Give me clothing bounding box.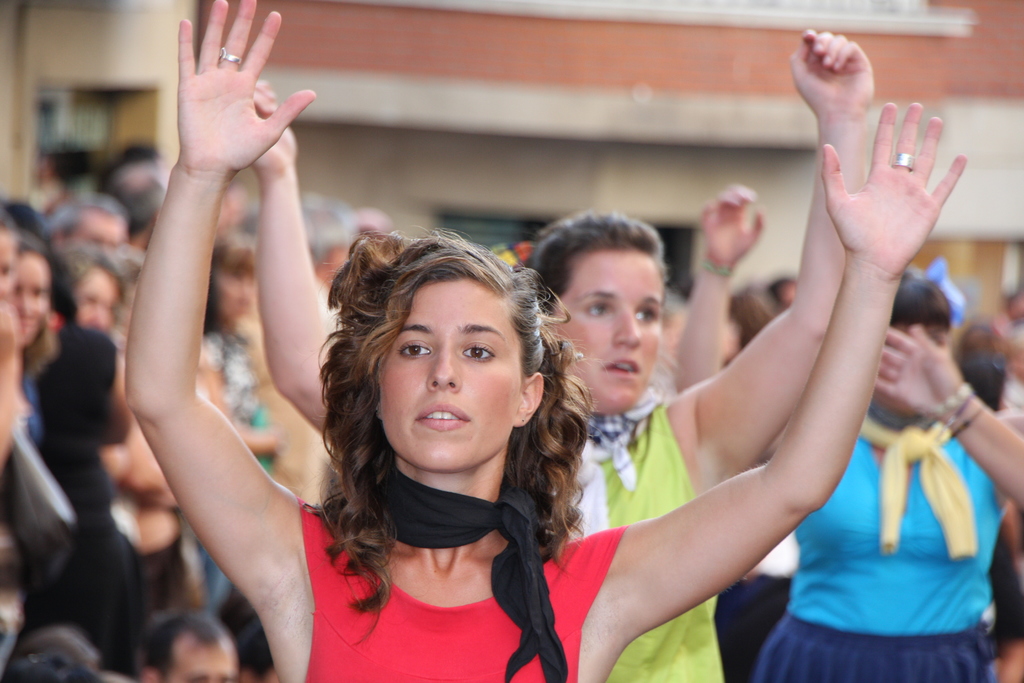
l=722, t=532, r=803, b=682.
